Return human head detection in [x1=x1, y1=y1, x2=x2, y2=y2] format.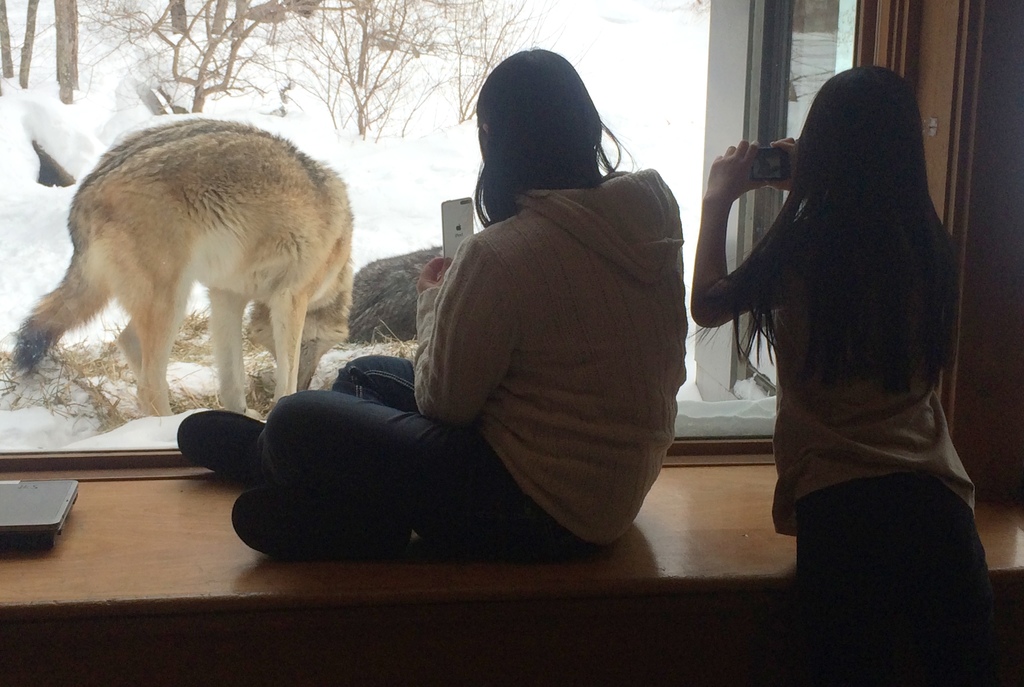
[x1=456, y1=51, x2=633, y2=207].
